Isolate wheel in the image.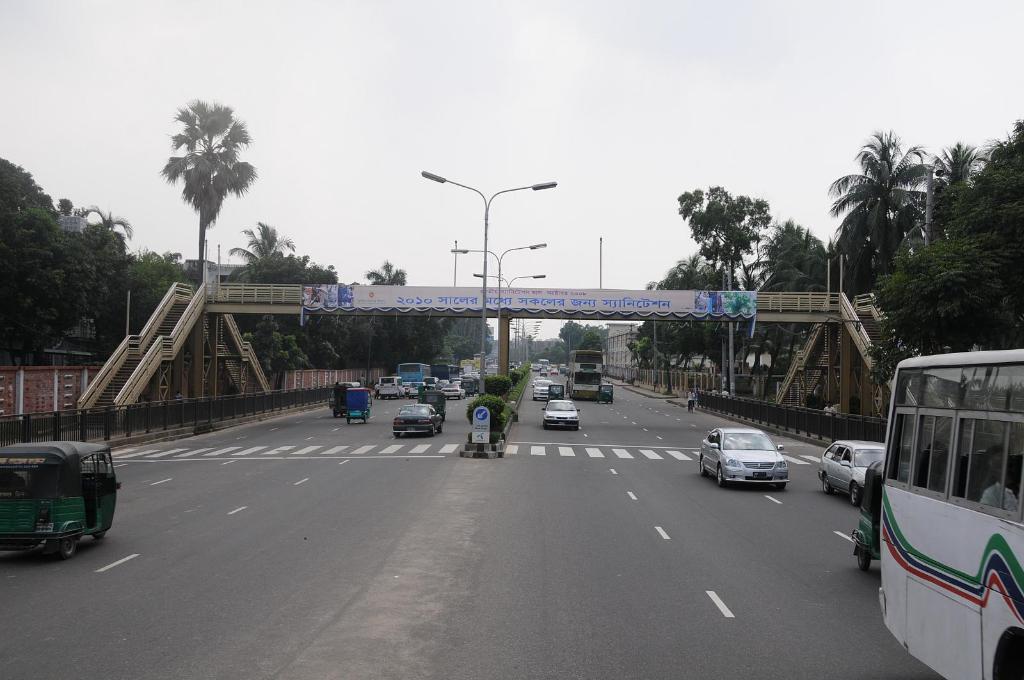
Isolated region: (left=699, top=457, right=706, bottom=478).
